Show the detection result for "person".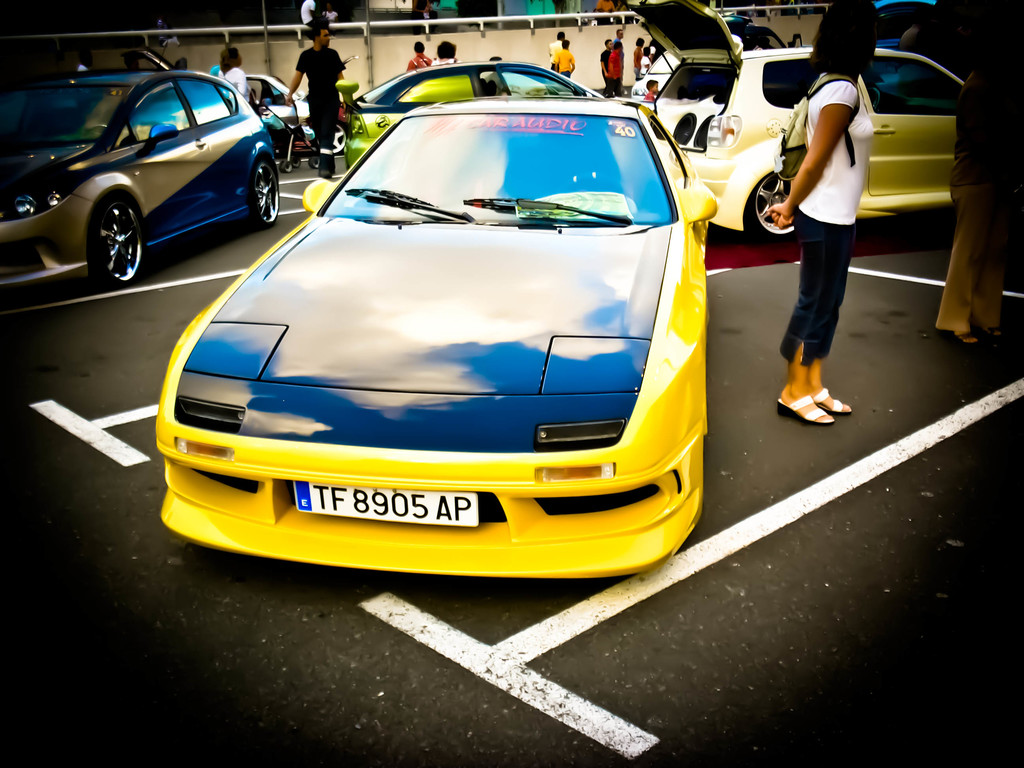
select_region(607, 40, 623, 92).
